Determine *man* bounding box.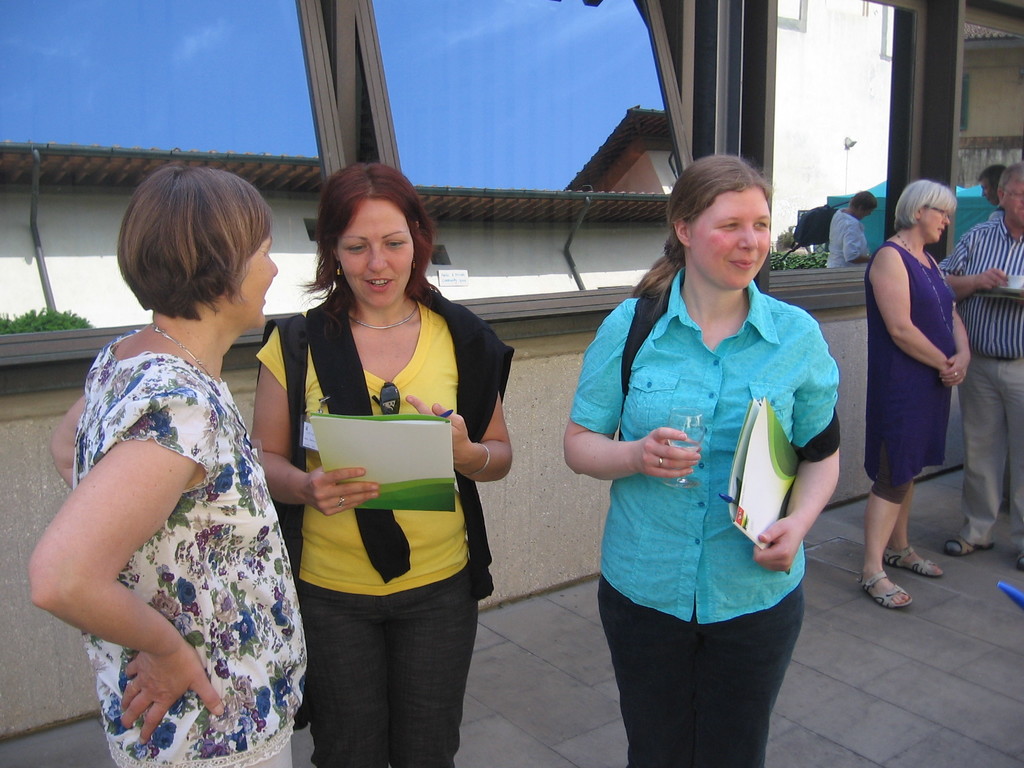
Determined: box(934, 158, 1023, 572).
